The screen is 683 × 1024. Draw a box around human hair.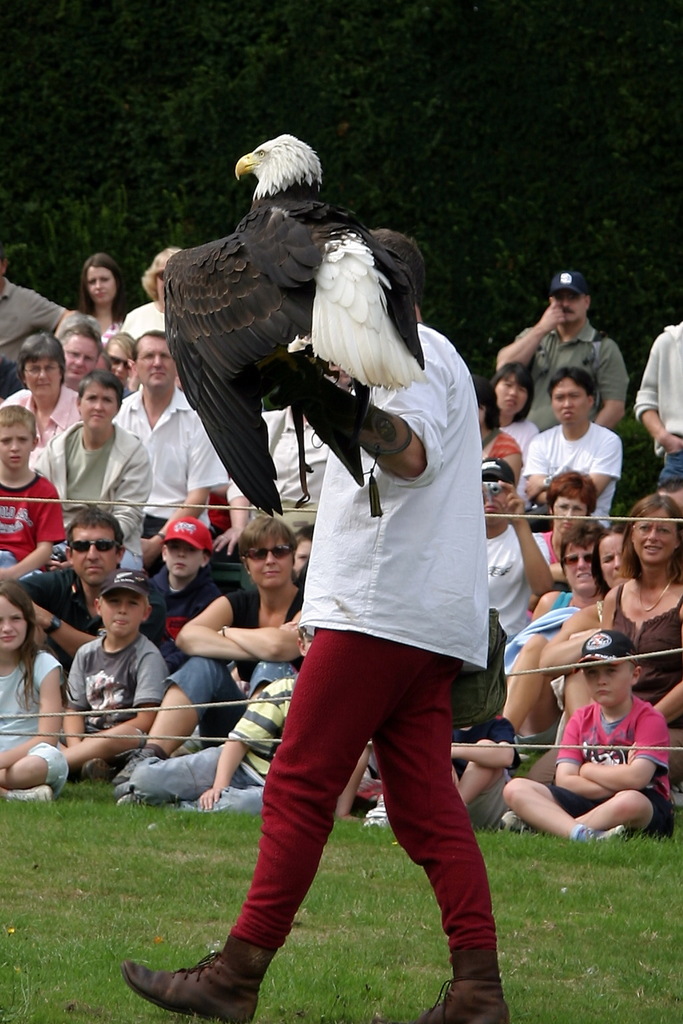
bbox=[60, 323, 101, 355].
